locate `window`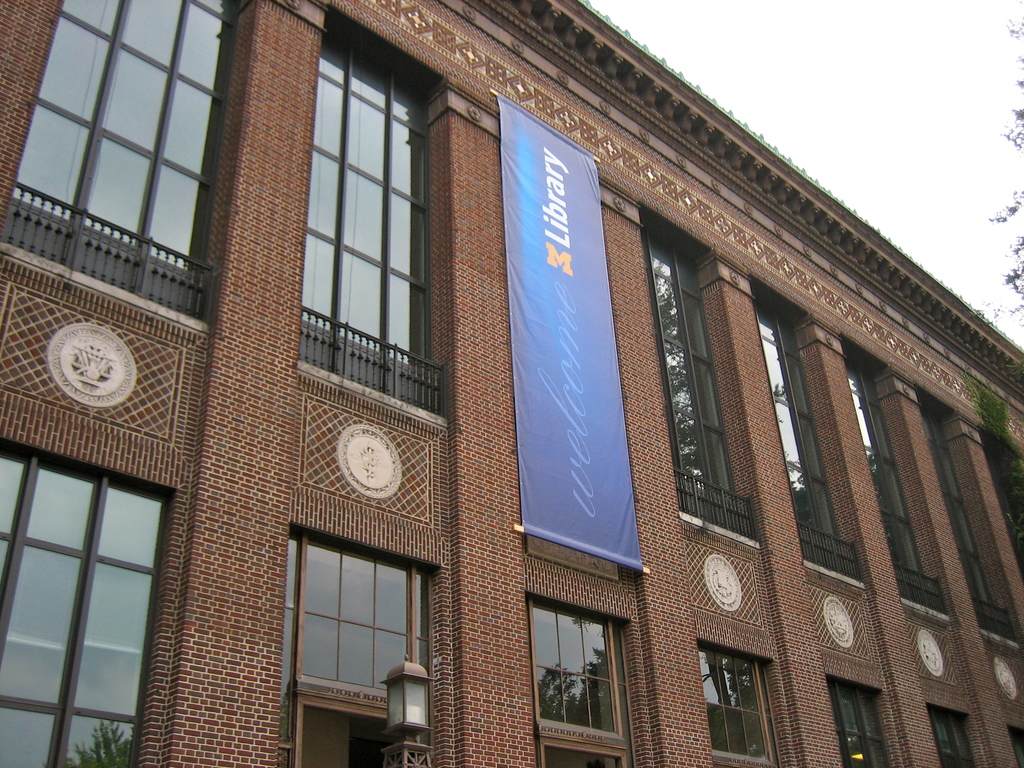
(922, 413, 1019, 642)
